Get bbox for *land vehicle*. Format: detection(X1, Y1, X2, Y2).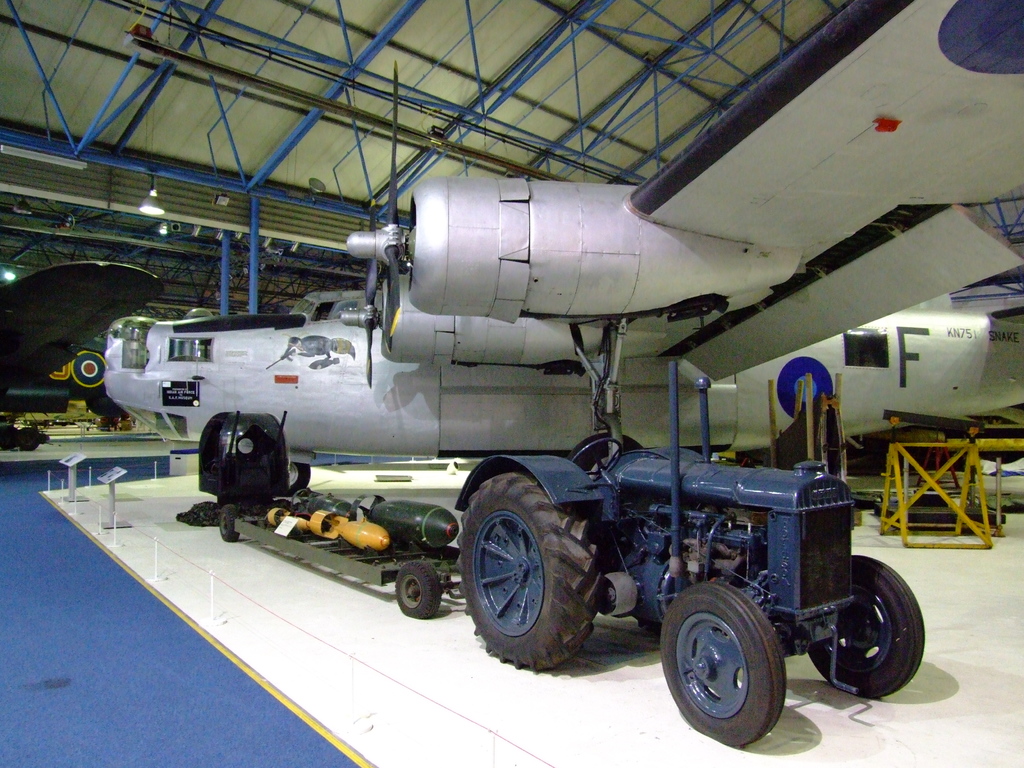
detection(394, 401, 929, 739).
